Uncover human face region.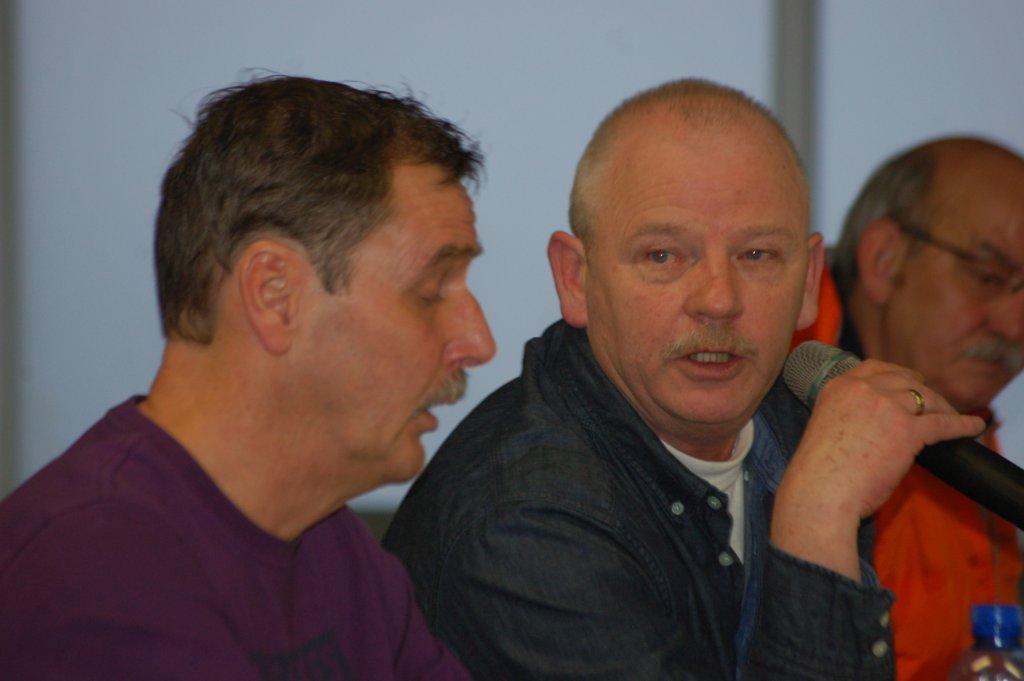
Uncovered: [896, 160, 1023, 419].
